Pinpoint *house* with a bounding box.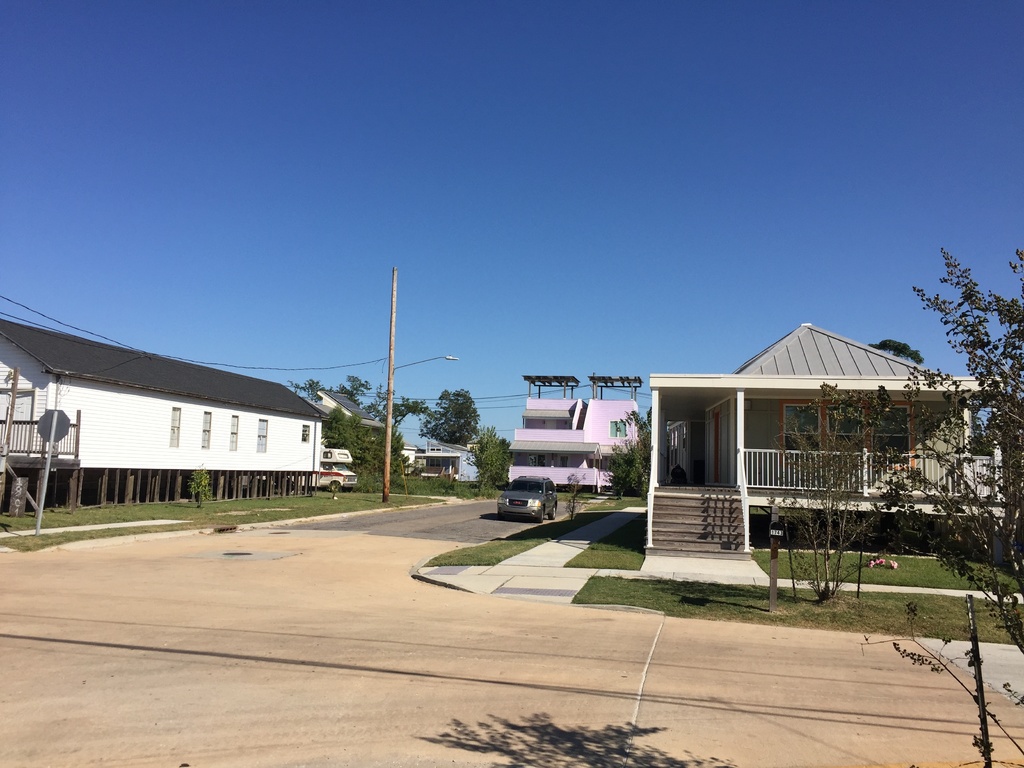
[x1=317, y1=381, x2=390, y2=454].
